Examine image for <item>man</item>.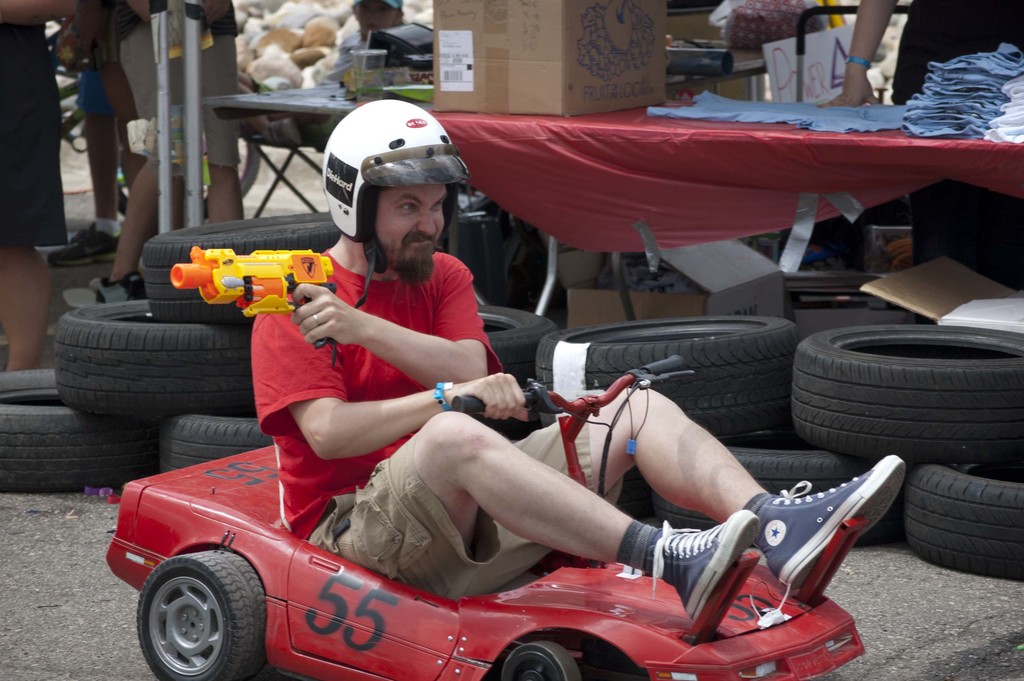
Examination result: 141, 95, 934, 644.
